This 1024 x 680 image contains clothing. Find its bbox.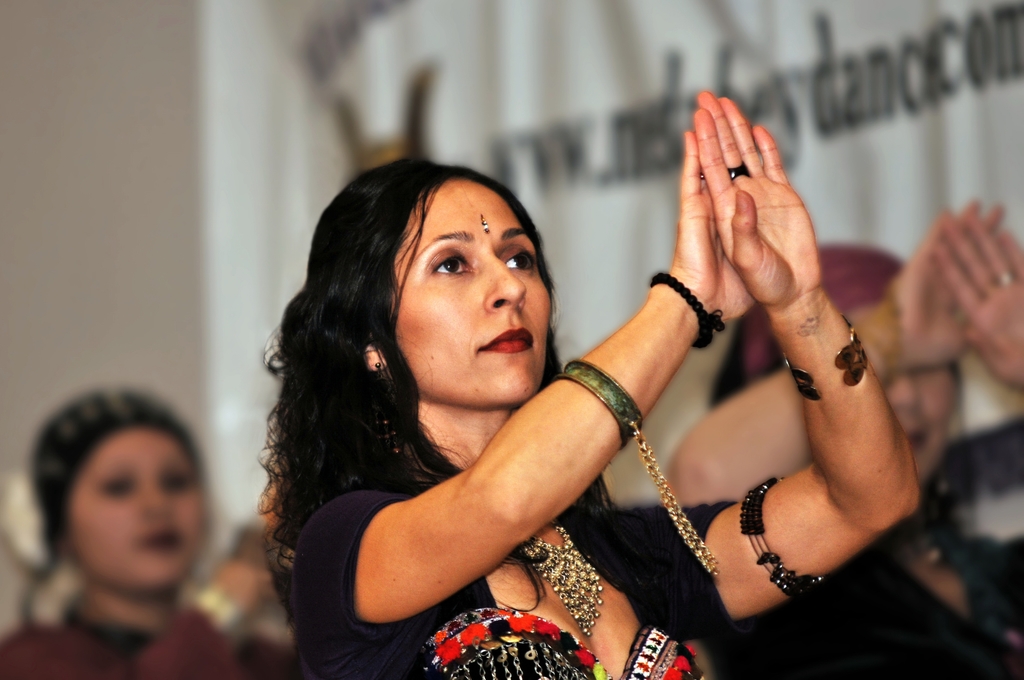
294, 487, 738, 679.
